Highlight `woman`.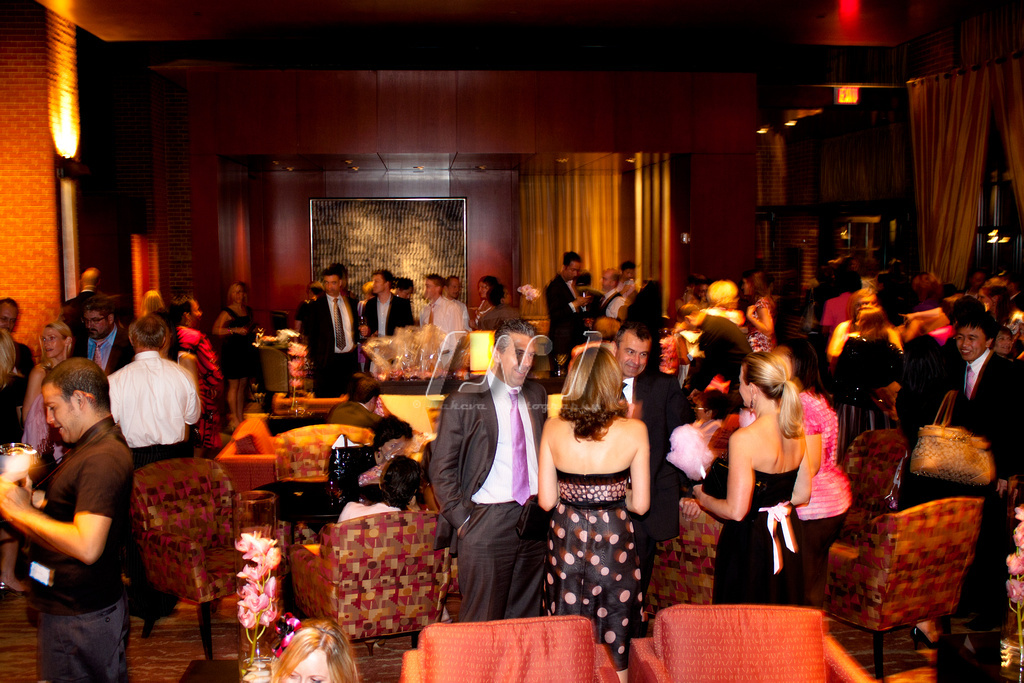
Highlighted region: box=[980, 275, 1007, 322].
